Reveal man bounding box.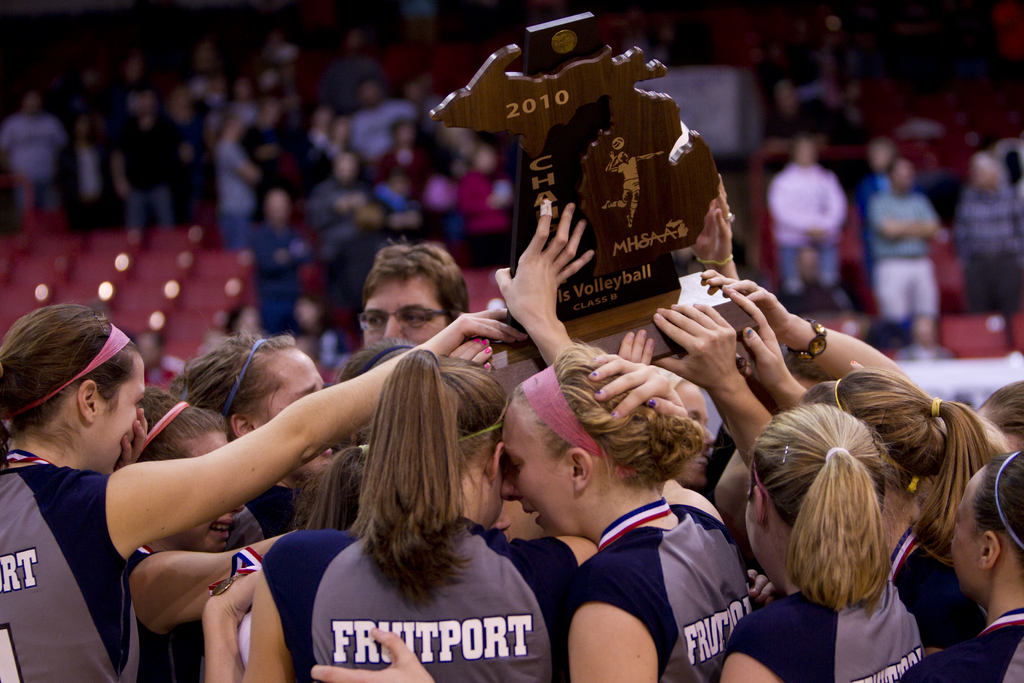
Revealed: pyautogui.locateOnScreen(116, 100, 177, 226).
